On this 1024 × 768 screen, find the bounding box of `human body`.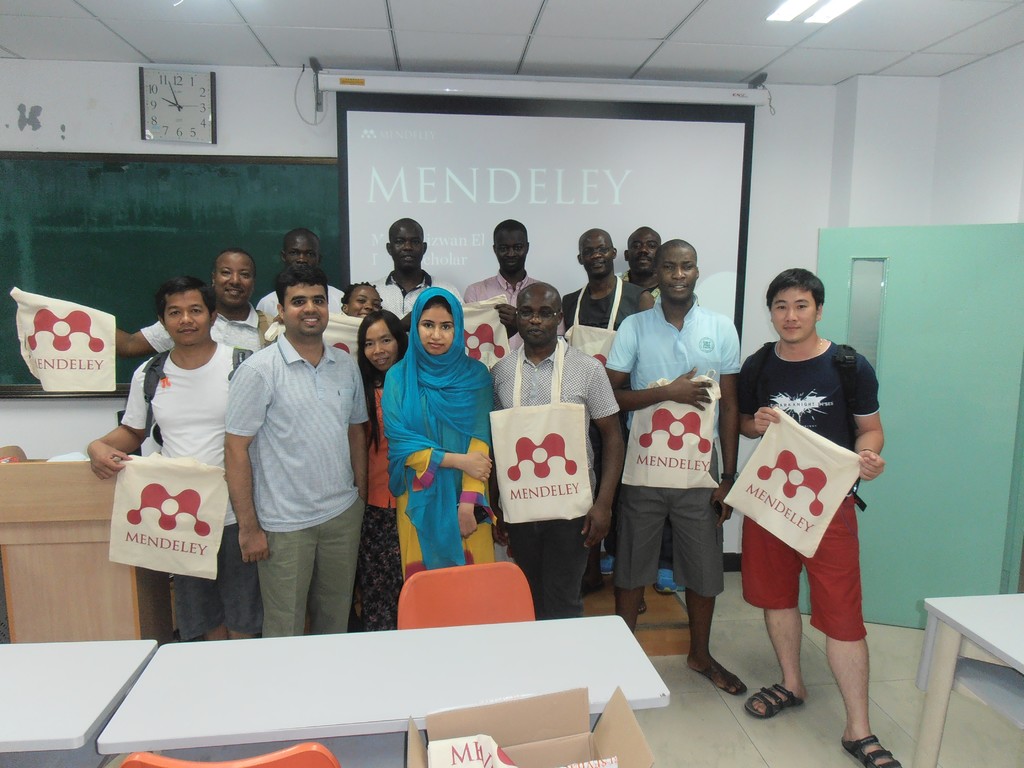
Bounding box: crop(386, 348, 508, 569).
